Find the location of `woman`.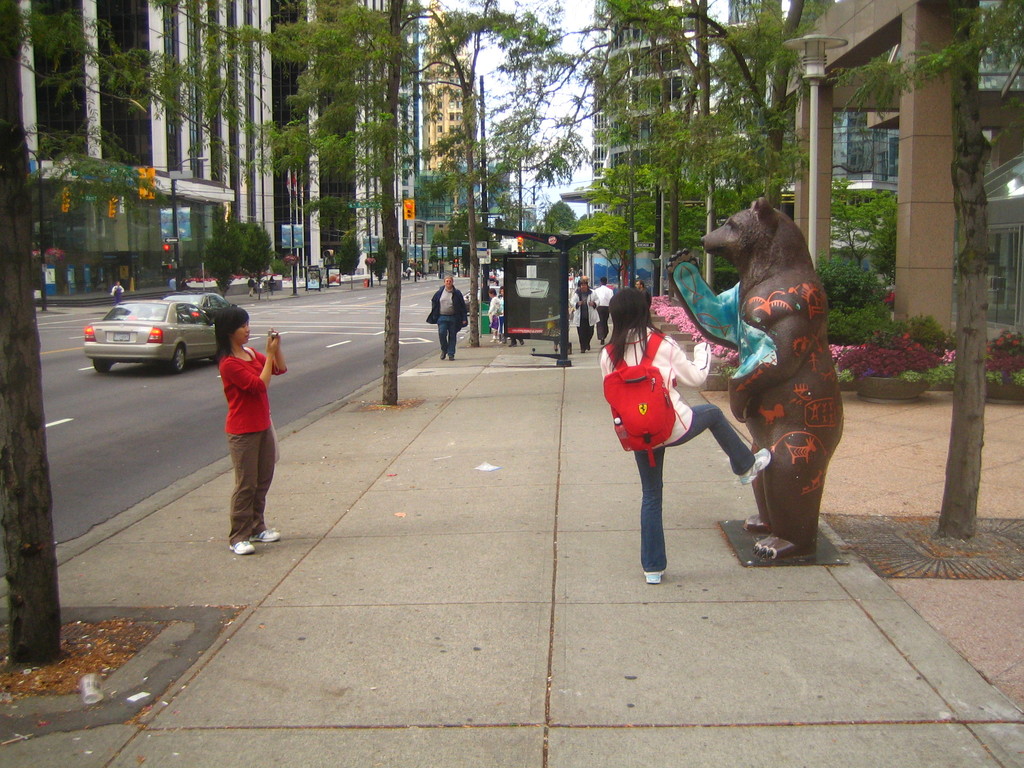
Location: locate(210, 305, 289, 556).
